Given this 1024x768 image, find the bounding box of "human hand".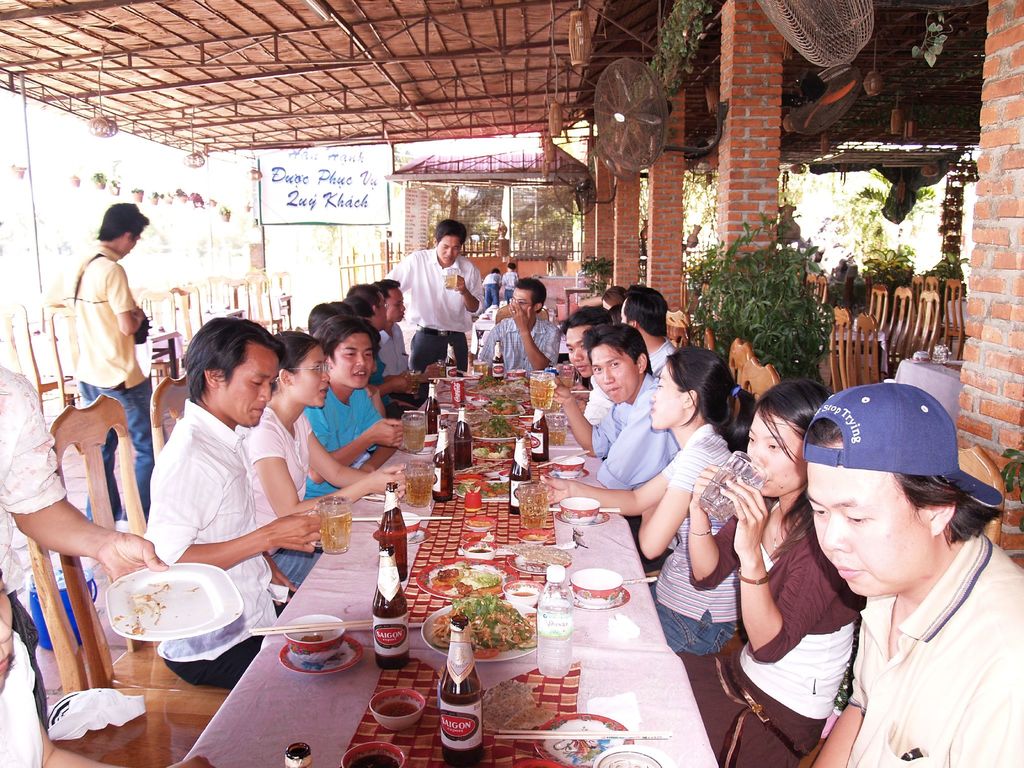
left=454, top=277, right=468, bottom=294.
